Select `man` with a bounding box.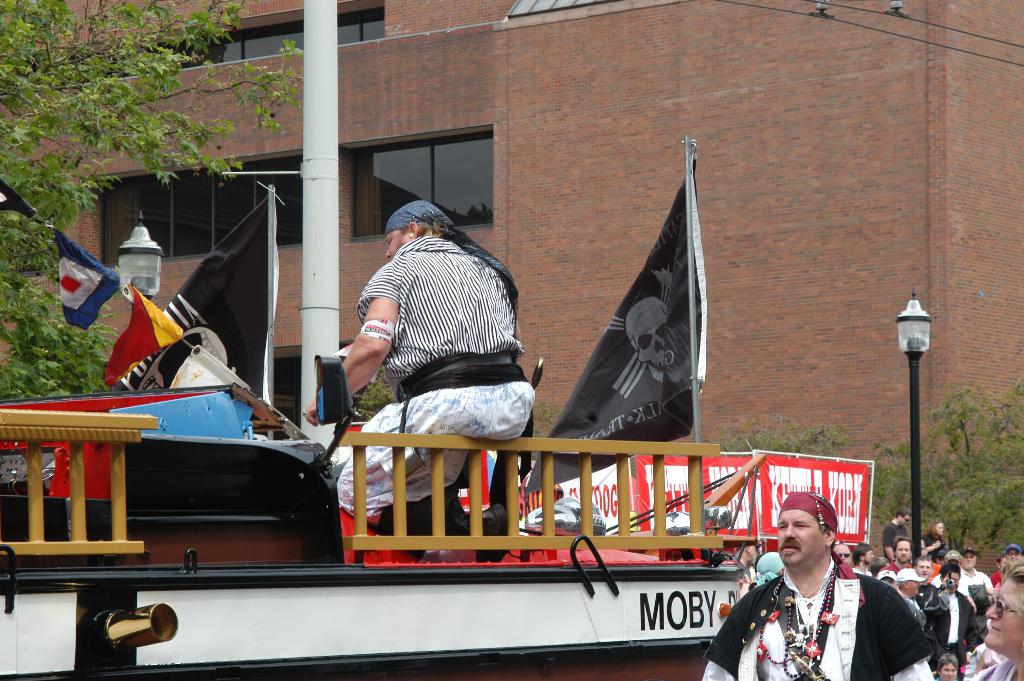
bbox=(880, 507, 911, 562).
